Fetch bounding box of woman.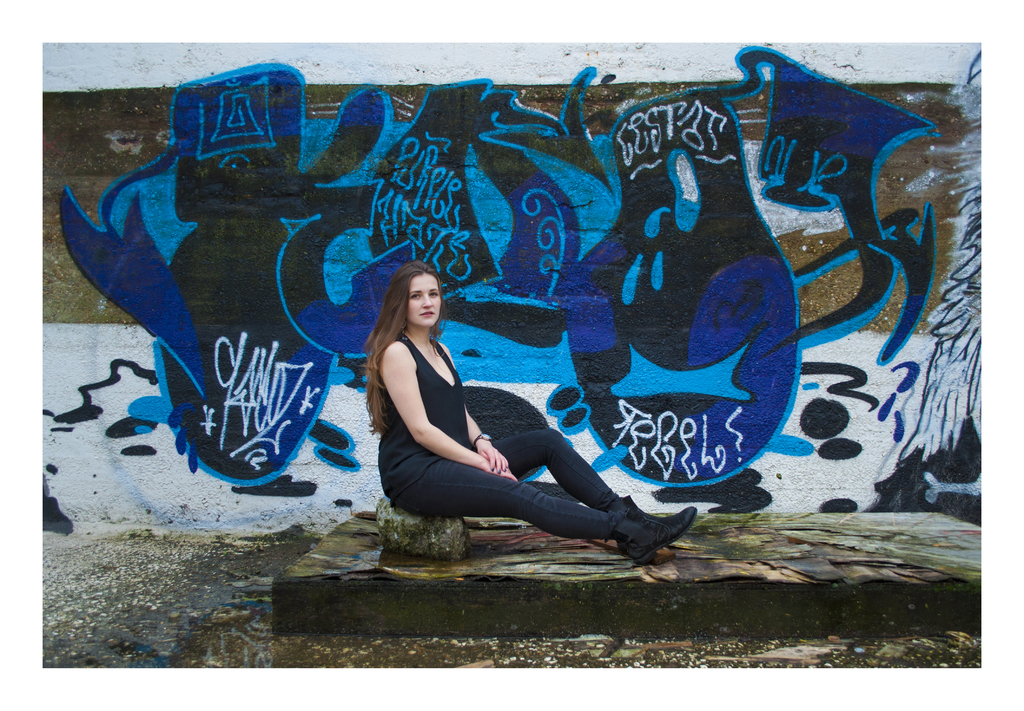
Bbox: BBox(358, 249, 636, 572).
